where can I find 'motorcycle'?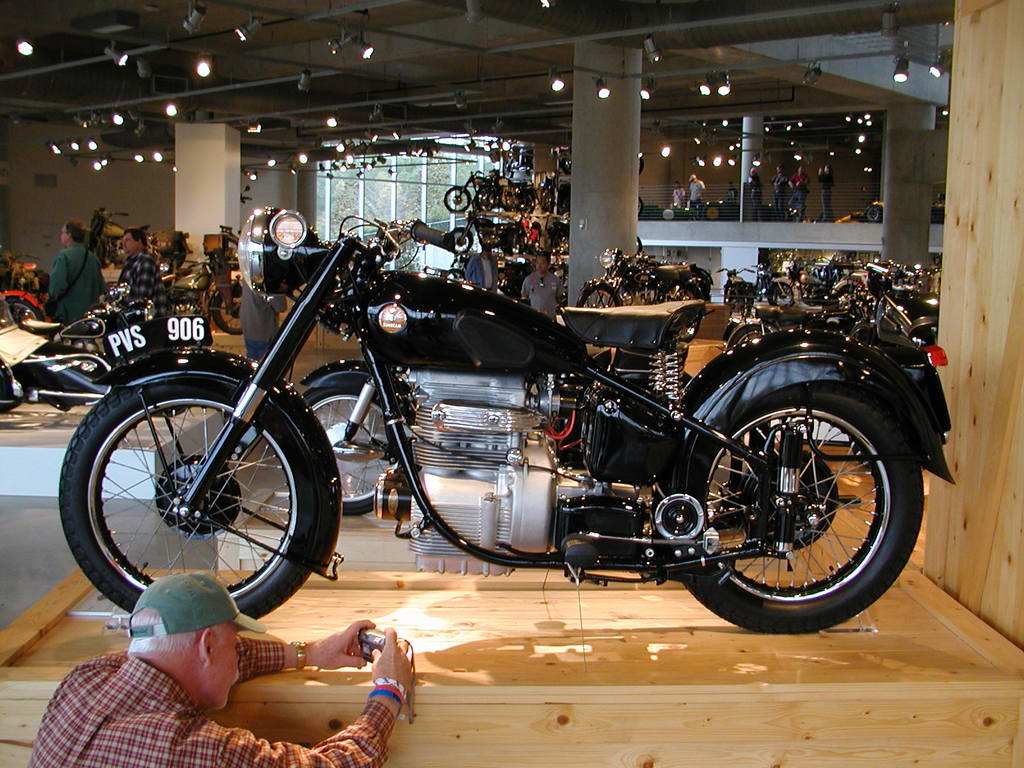
You can find it at (left=3, top=277, right=162, bottom=419).
